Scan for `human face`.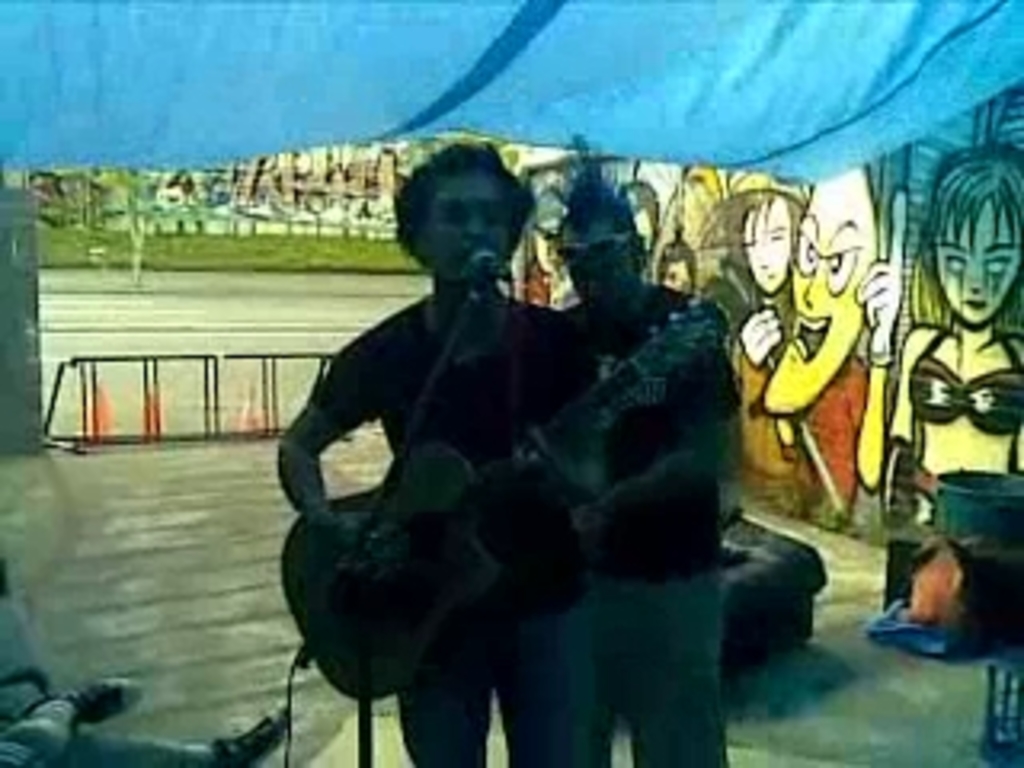
Scan result: select_region(432, 182, 512, 278).
